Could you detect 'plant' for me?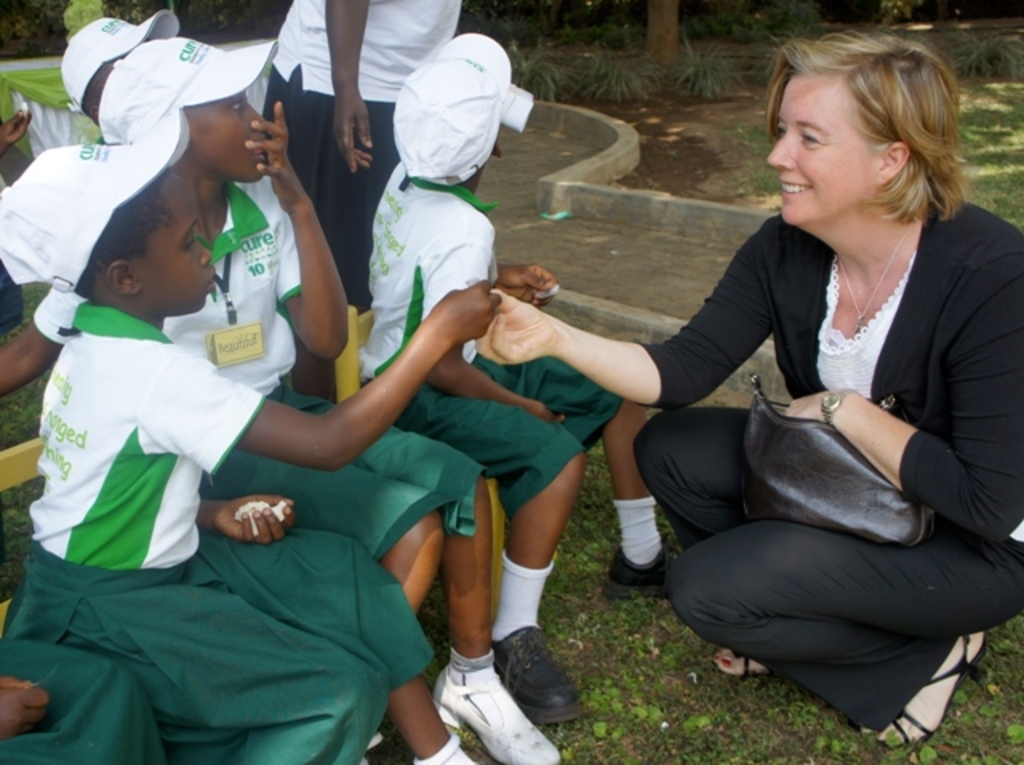
Detection result: {"x1": 717, "y1": 120, "x2": 798, "y2": 216}.
